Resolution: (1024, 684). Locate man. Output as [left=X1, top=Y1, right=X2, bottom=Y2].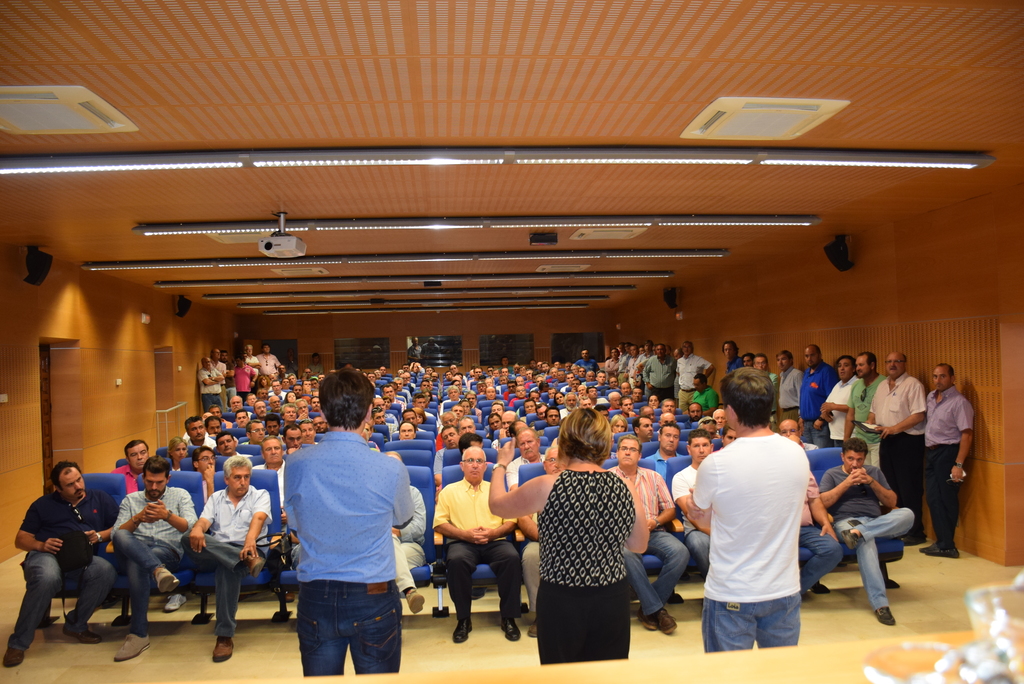
[left=534, top=399, right=548, bottom=419].
